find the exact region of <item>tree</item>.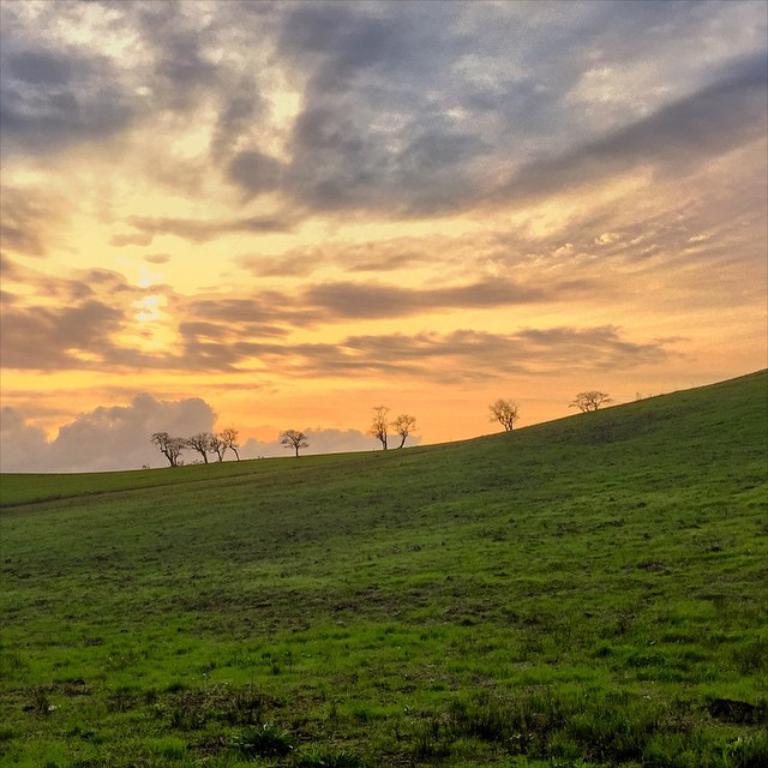
Exact region: locate(490, 395, 521, 431).
